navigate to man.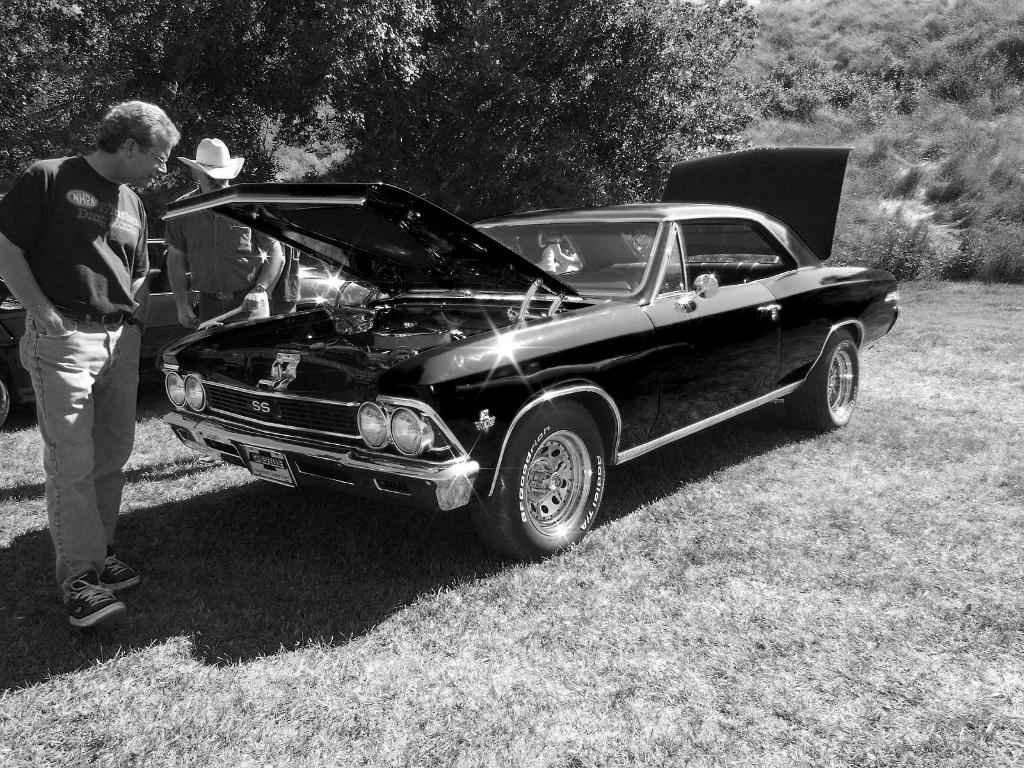
Navigation target: {"x1": 15, "y1": 101, "x2": 162, "y2": 653}.
